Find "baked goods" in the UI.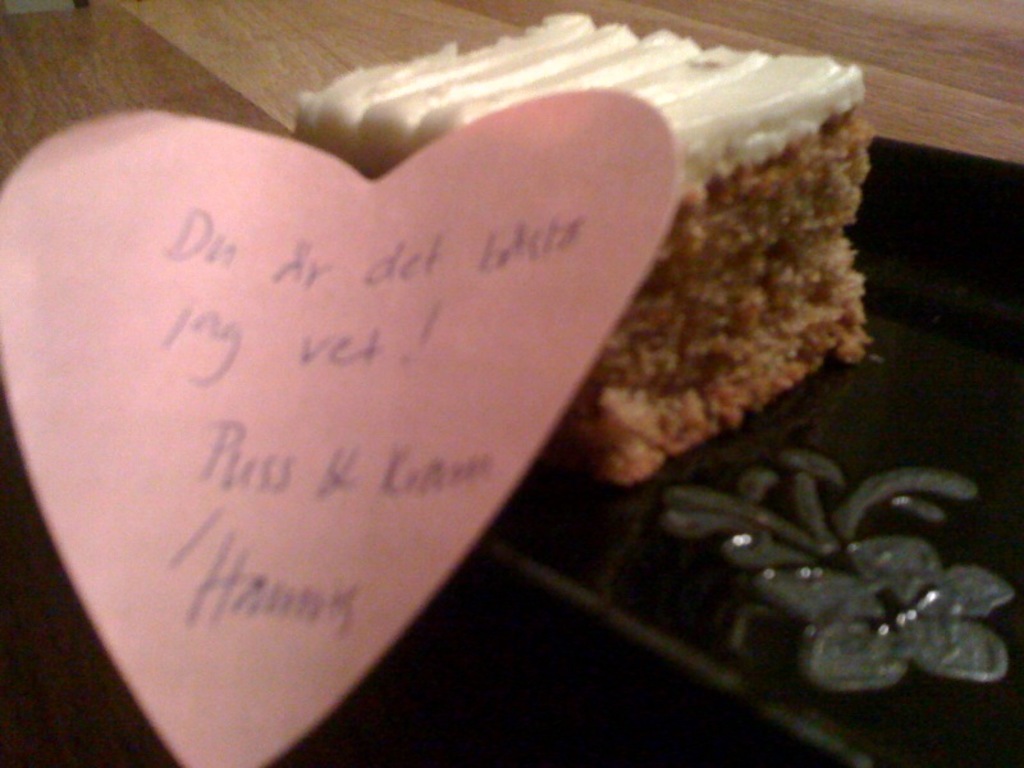
UI element at Rect(291, 10, 874, 492).
